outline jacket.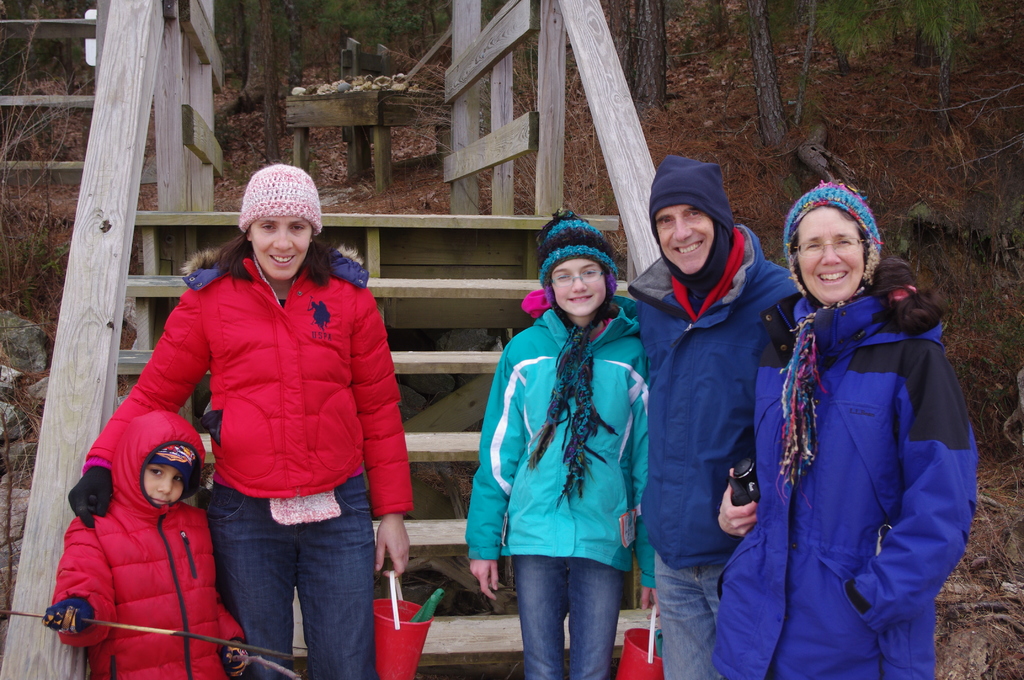
Outline: locate(461, 309, 657, 583).
